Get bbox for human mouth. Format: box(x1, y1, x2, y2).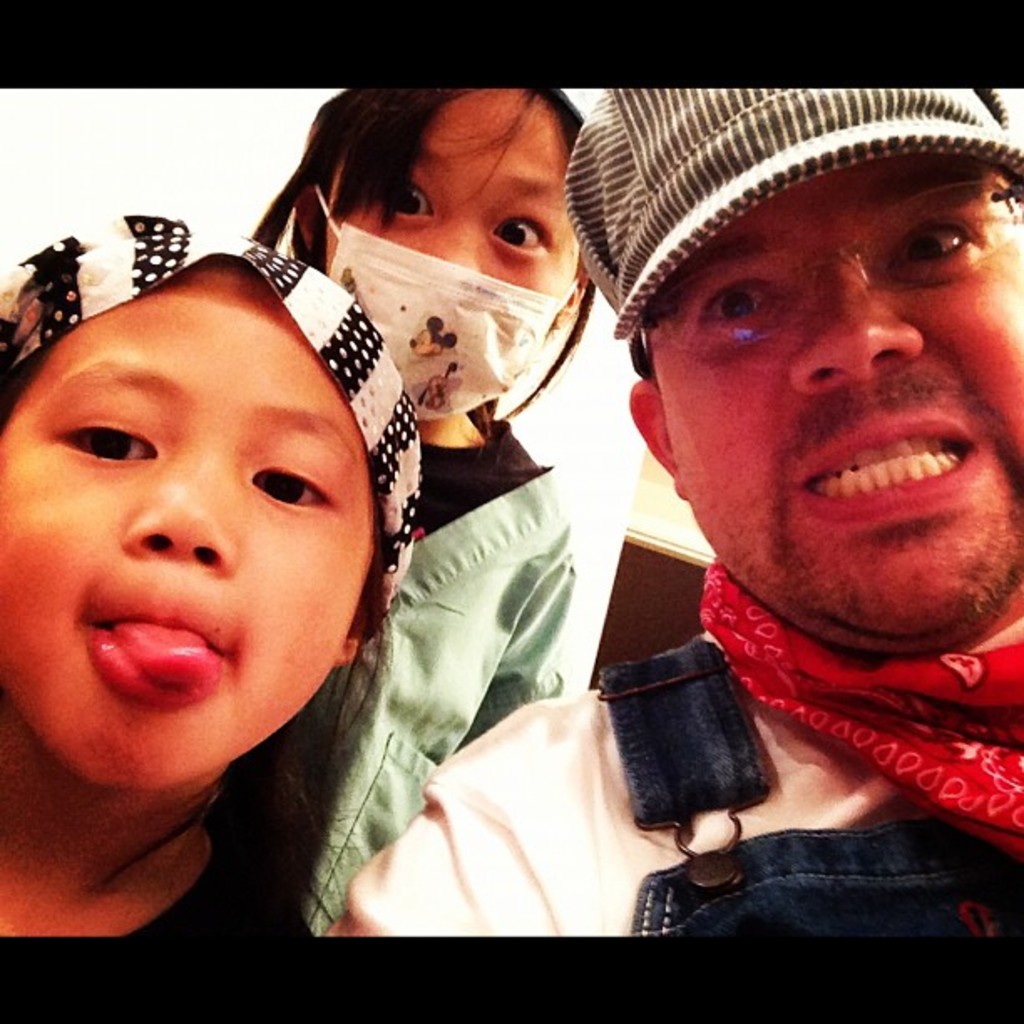
box(740, 408, 980, 520).
